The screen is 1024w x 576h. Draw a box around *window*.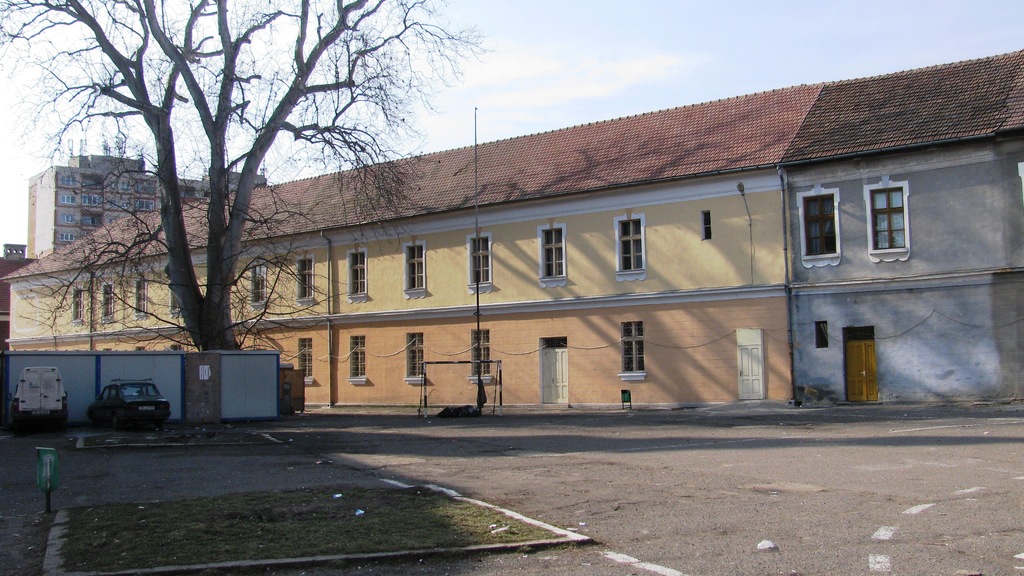
[left=60, top=175, right=81, bottom=183].
